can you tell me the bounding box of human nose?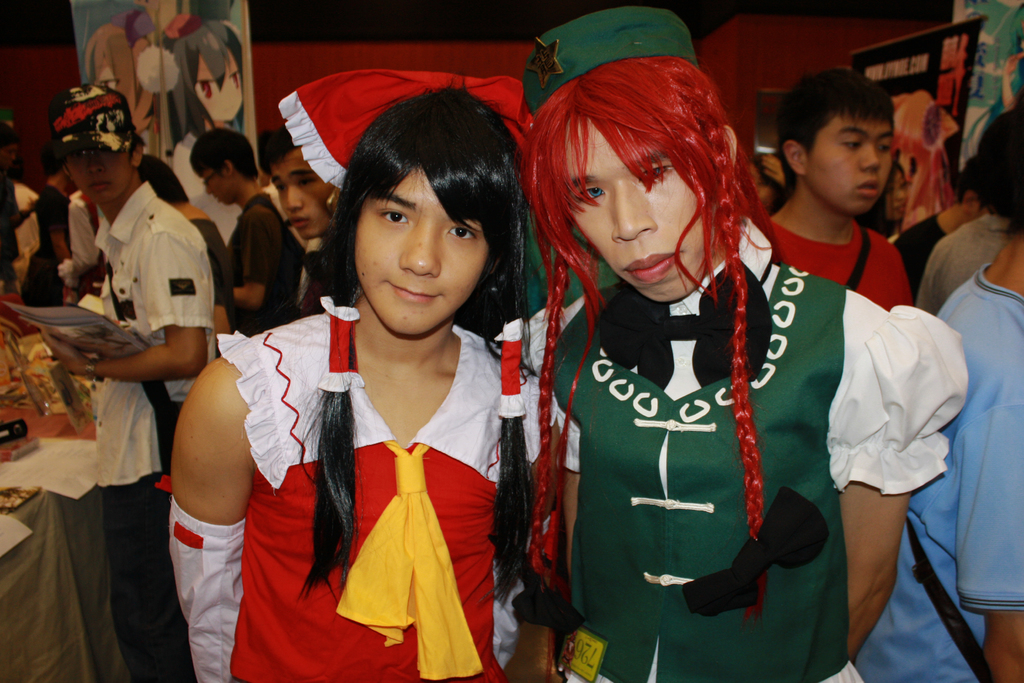
bbox=(90, 160, 106, 174).
